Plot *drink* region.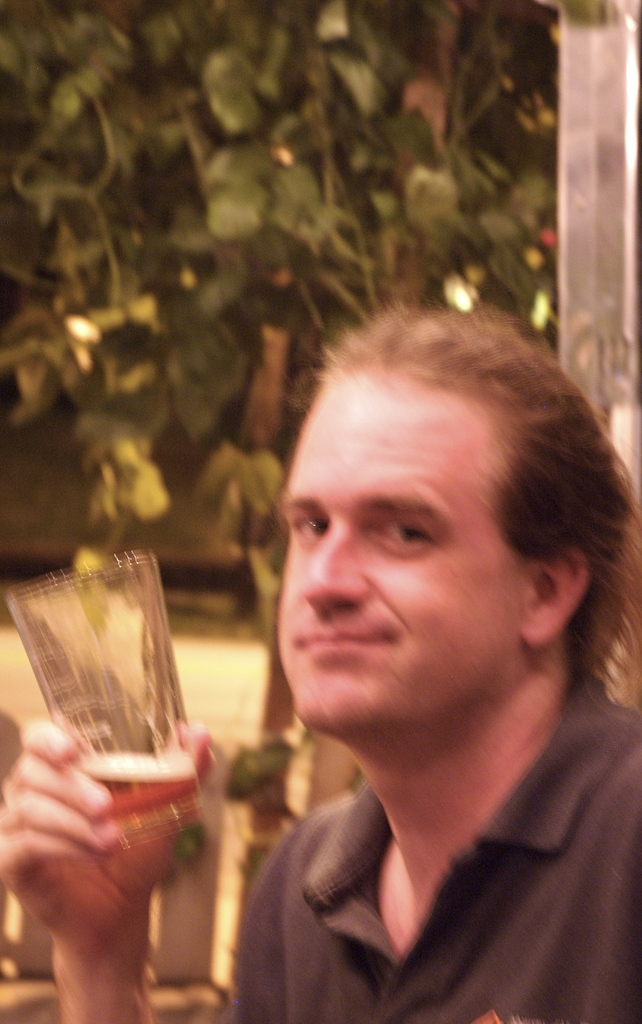
Plotted at {"x1": 83, "y1": 755, "x2": 198, "y2": 829}.
